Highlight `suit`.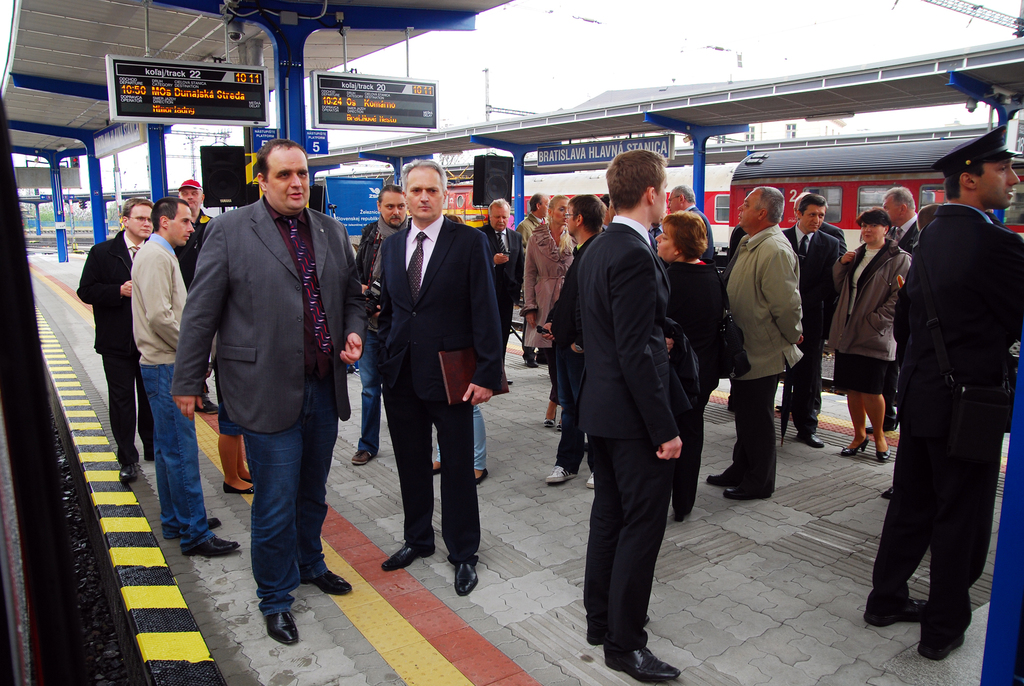
Highlighted region: <box>561,154,700,682</box>.
